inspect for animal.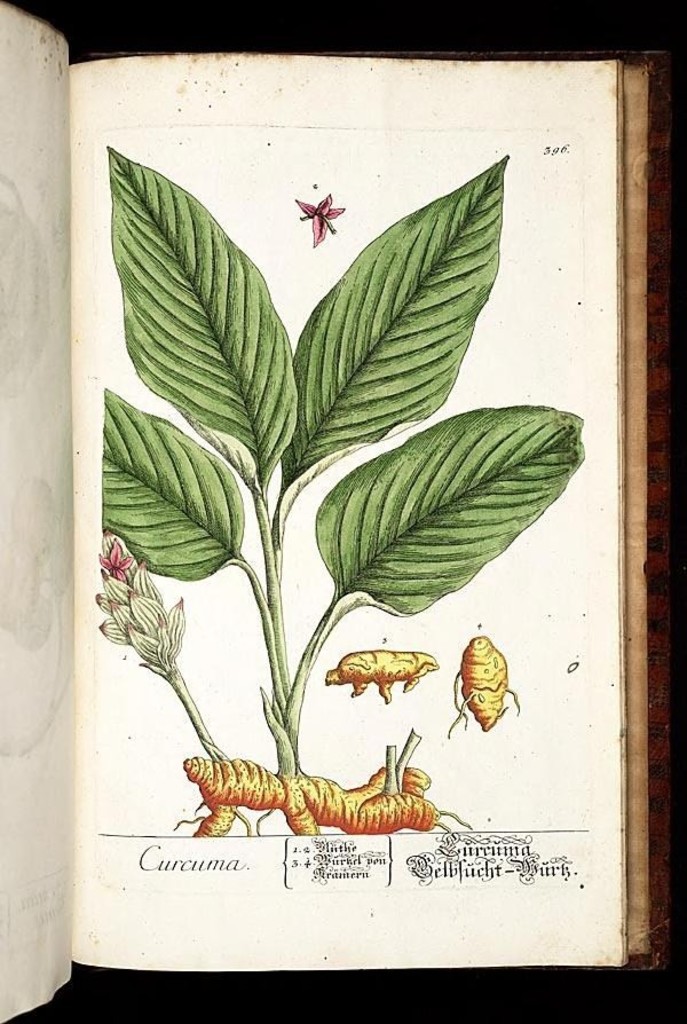
Inspection: bbox=[433, 639, 529, 746].
